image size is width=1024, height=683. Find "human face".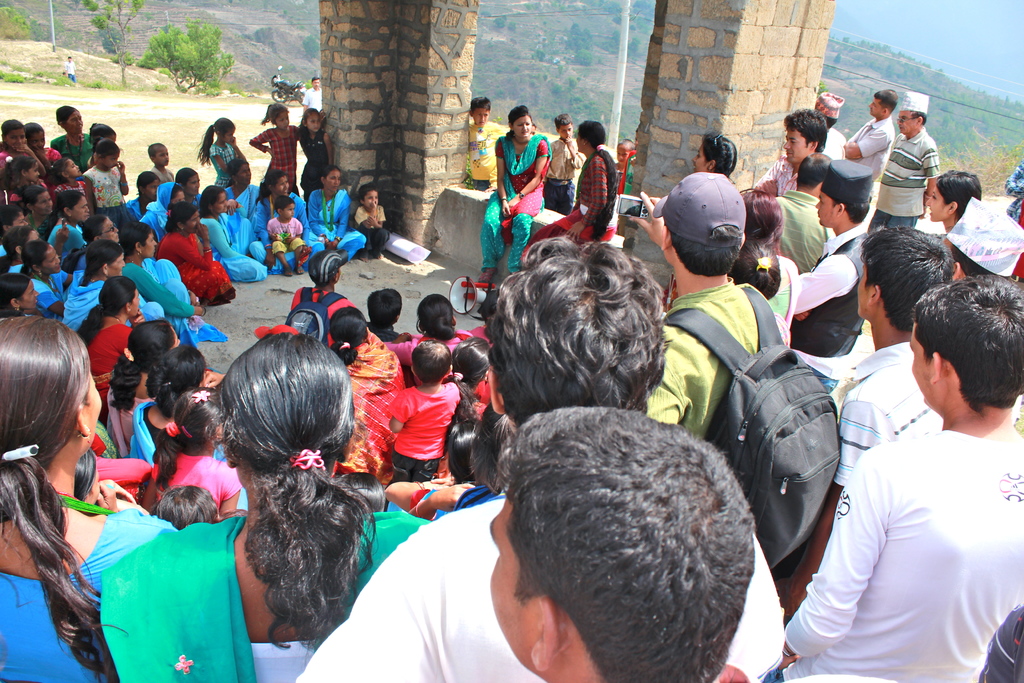
bbox=(618, 144, 630, 162).
